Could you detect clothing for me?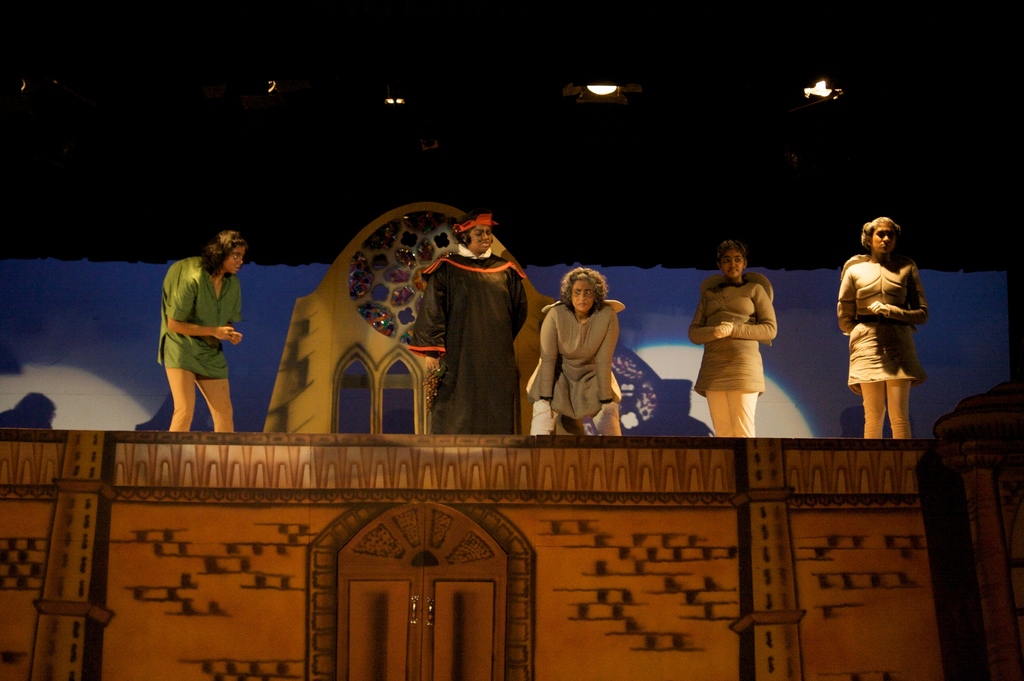
Detection result: bbox=(690, 267, 779, 440).
